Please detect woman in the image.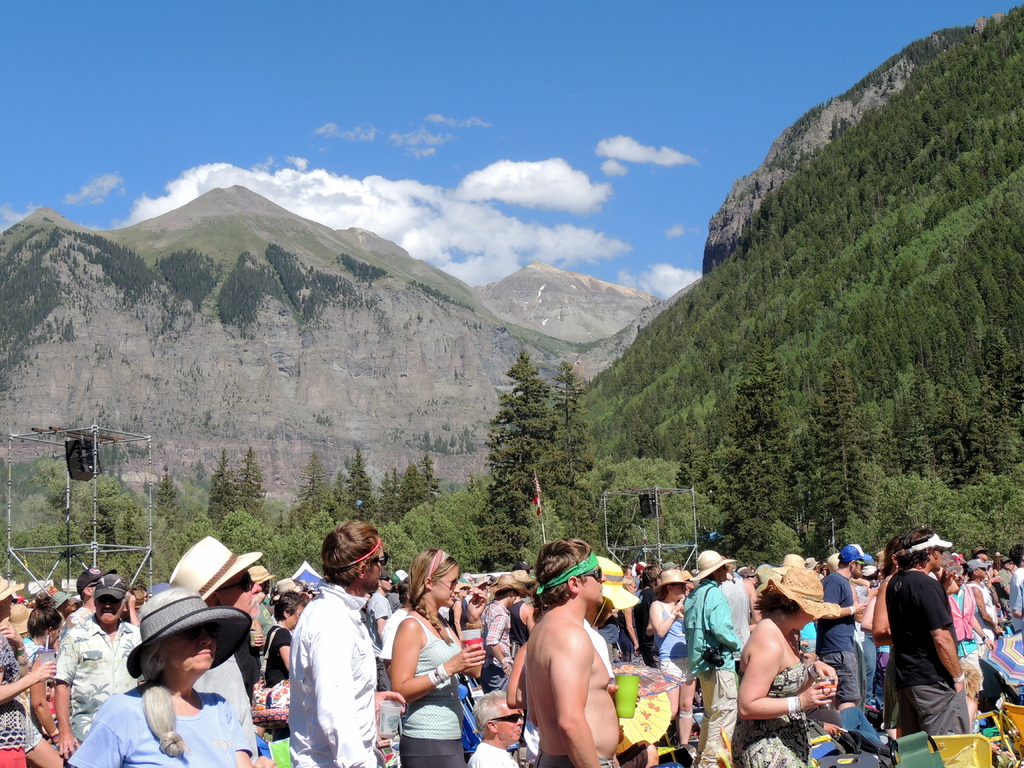
870,534,902,730.
